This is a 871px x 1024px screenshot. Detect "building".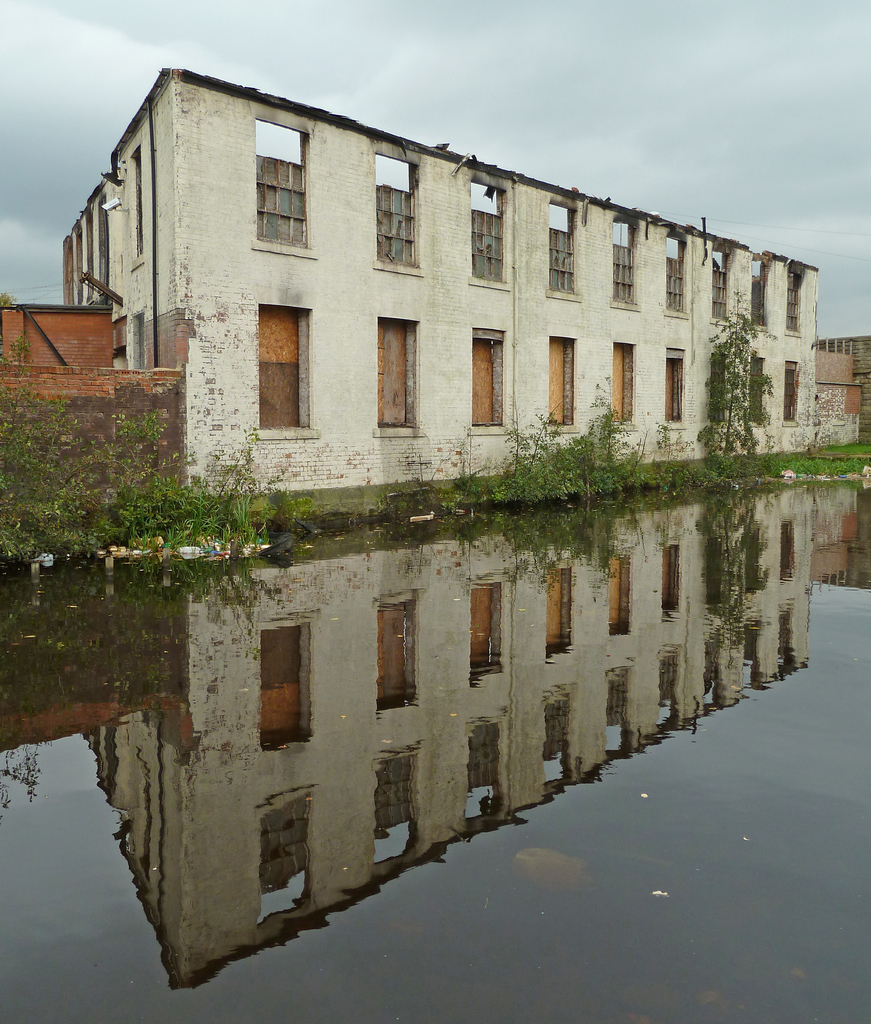
<region>3, 303, 116, 368</region>.
